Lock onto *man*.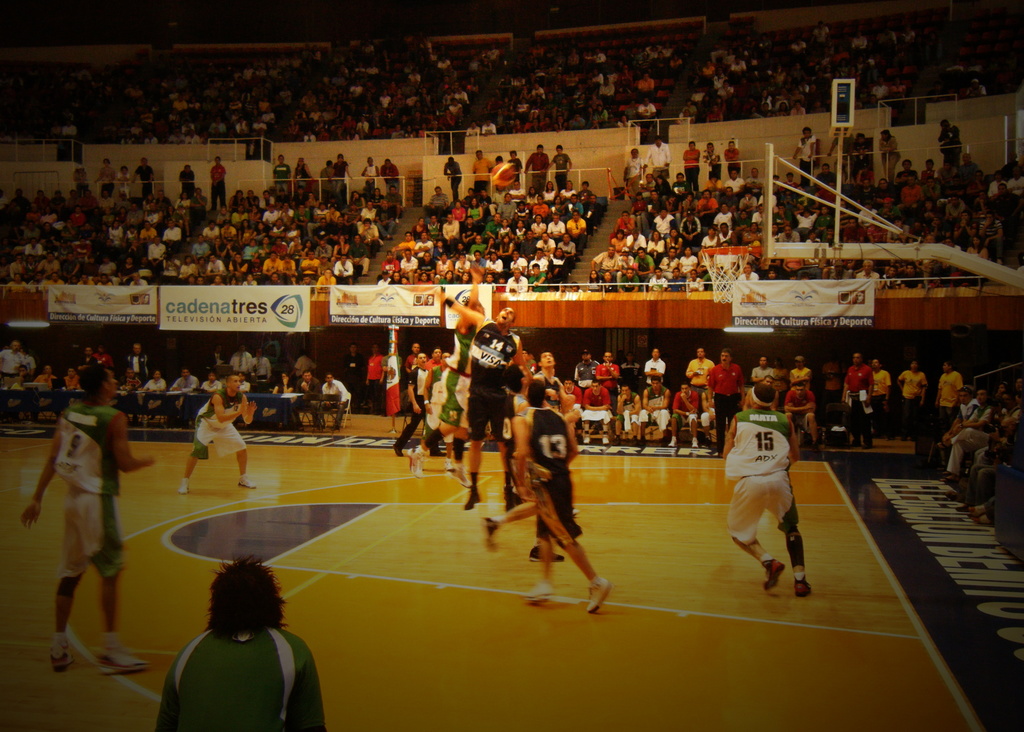
Locked: box=[870, 355, 893, 423].
